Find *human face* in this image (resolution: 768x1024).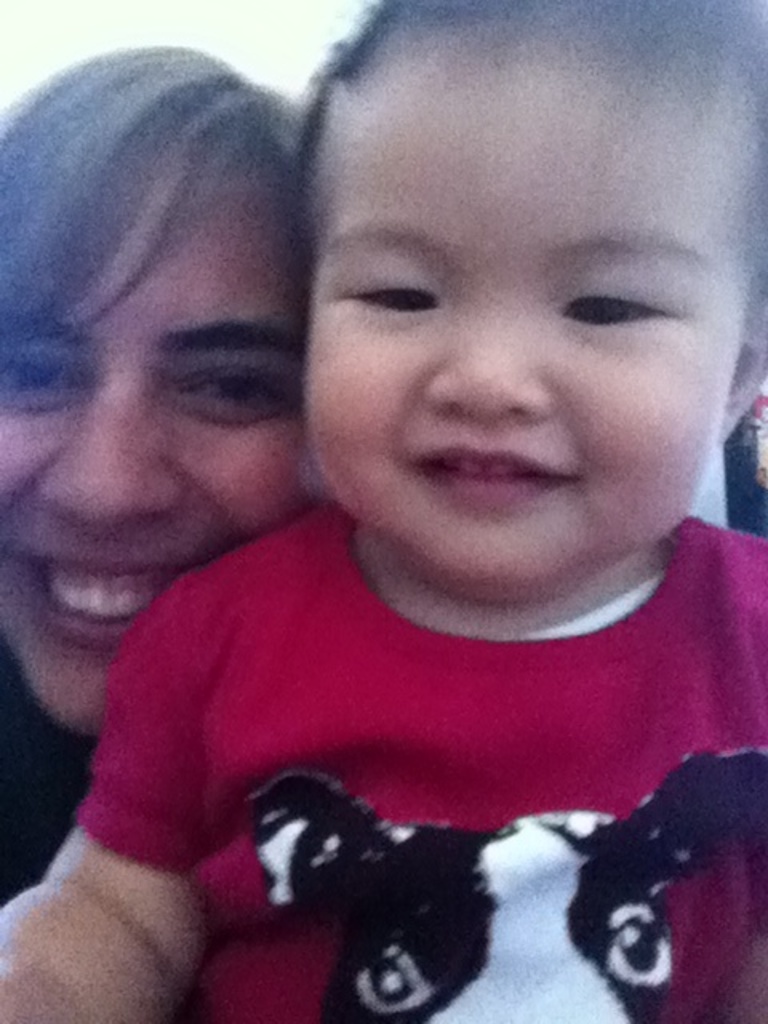
0/174/307/731.
